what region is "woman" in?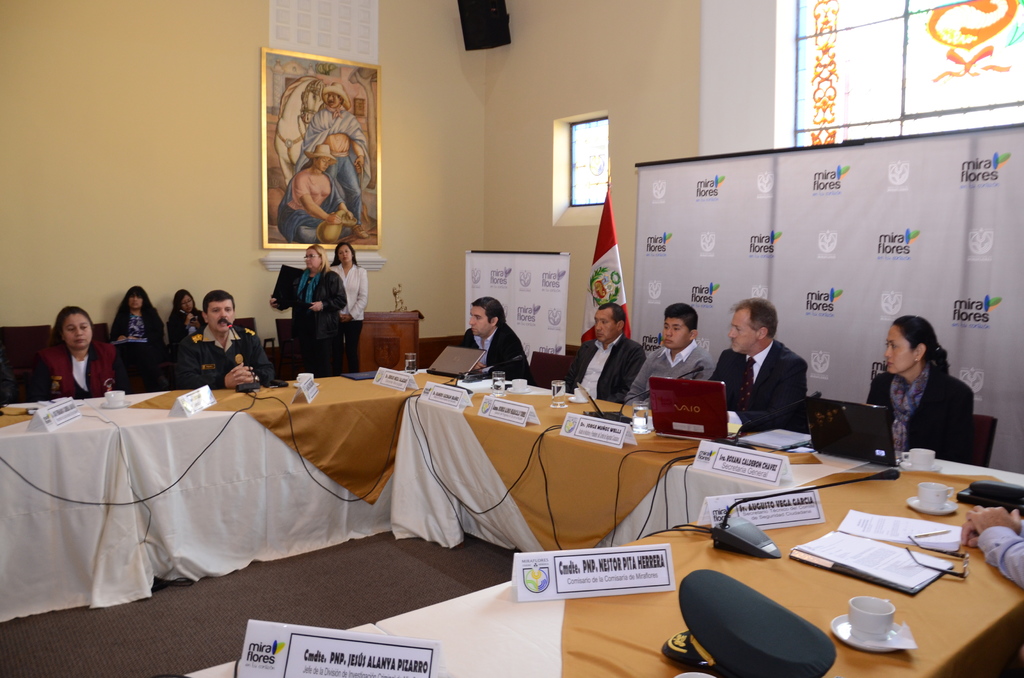
box(328, 239, 368, 377).
